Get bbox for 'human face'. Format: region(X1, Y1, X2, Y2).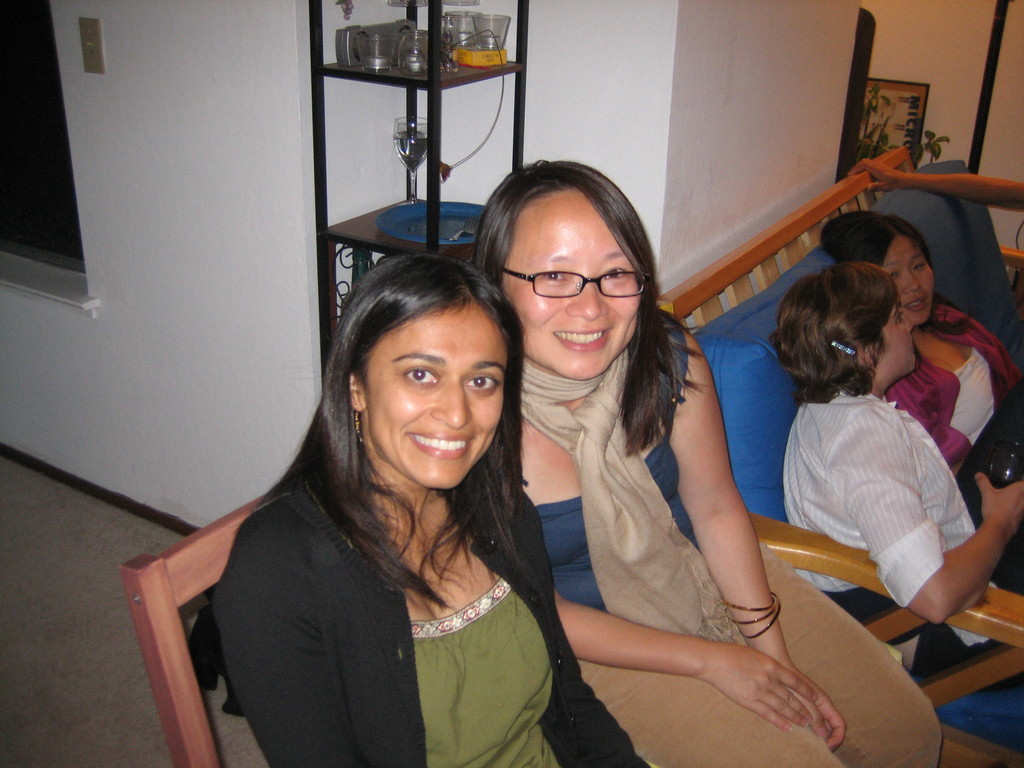
region(361, 307, 506, 490).
